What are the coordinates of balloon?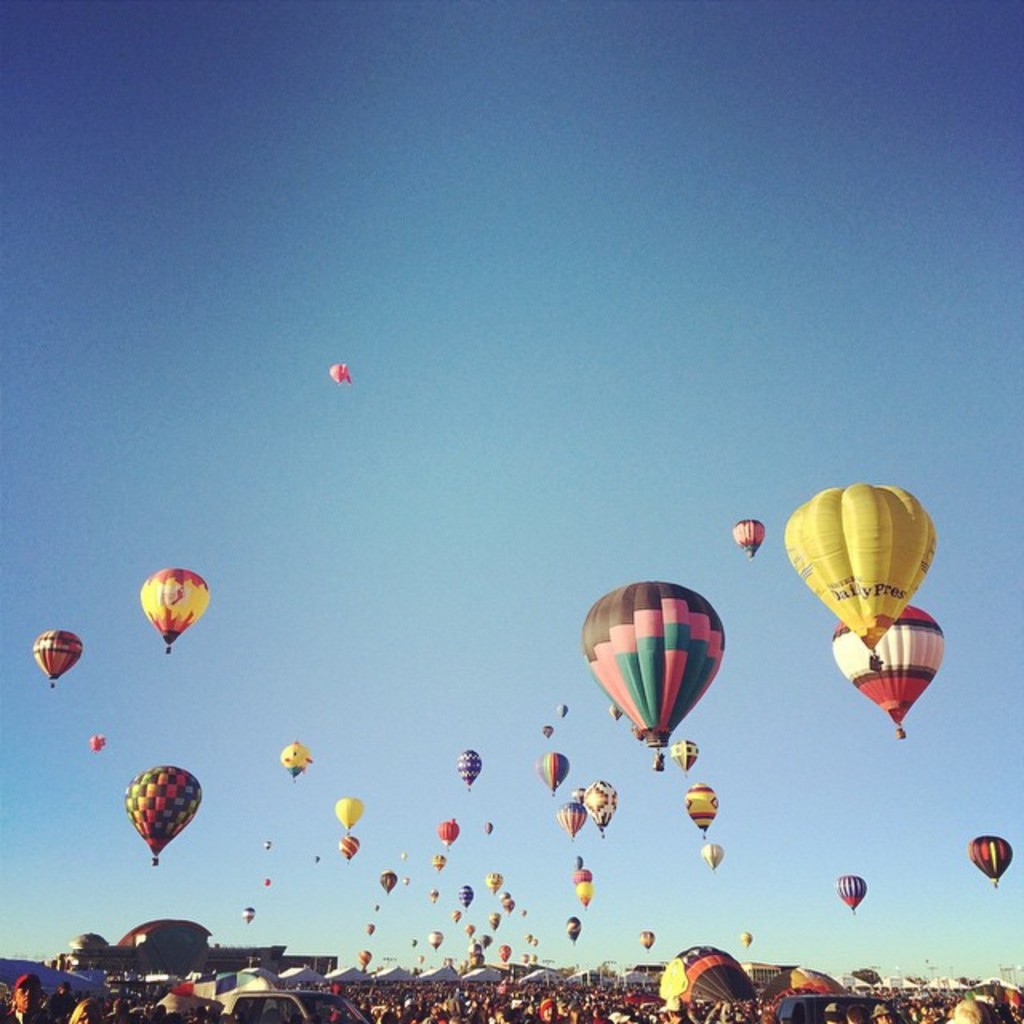
rect(563, 912, 582, 939).
